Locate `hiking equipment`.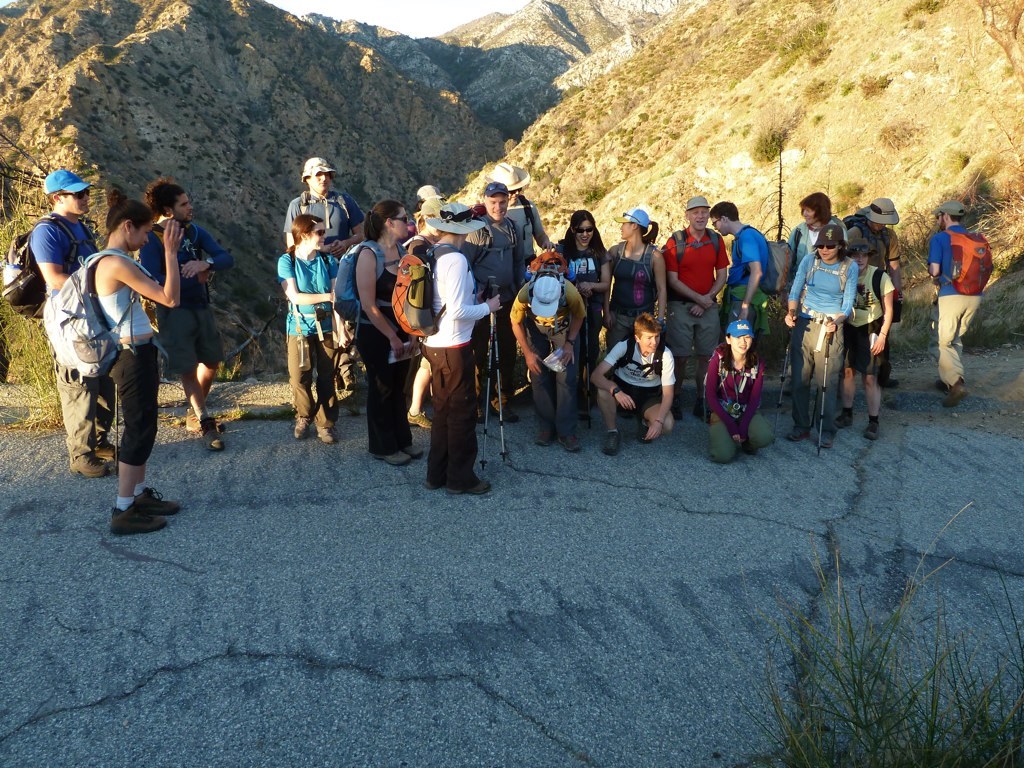
Bounding box: box(520, 253, 569, 324).
